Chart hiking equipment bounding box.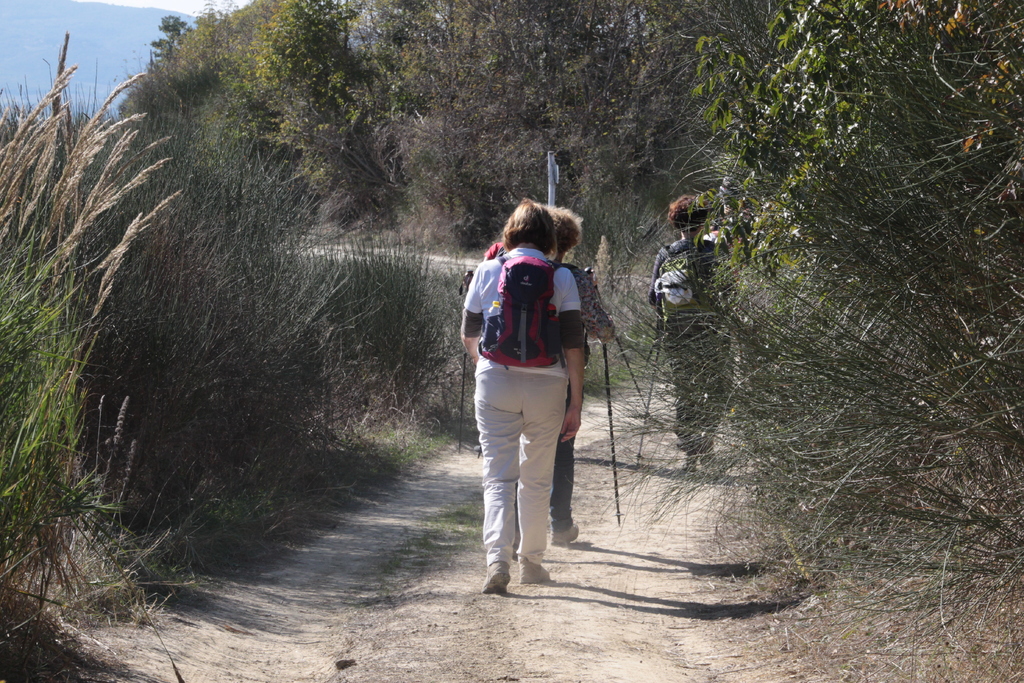
Charted: 475, 245, 573, 377.
